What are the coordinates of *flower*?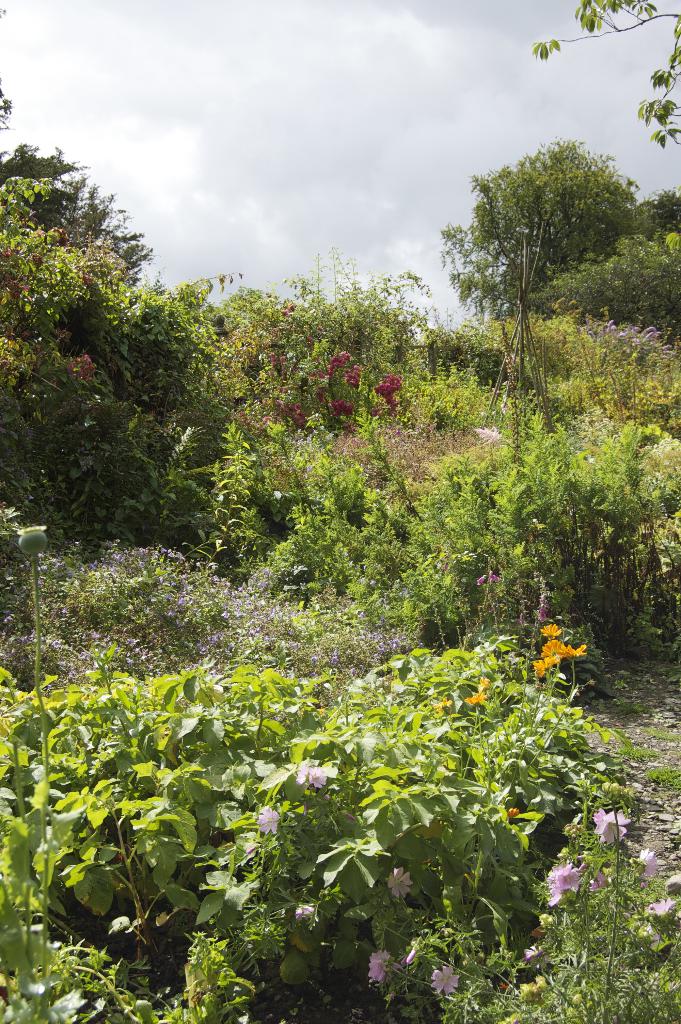
[x1=523, y1=946, x2=549, y2=970].
